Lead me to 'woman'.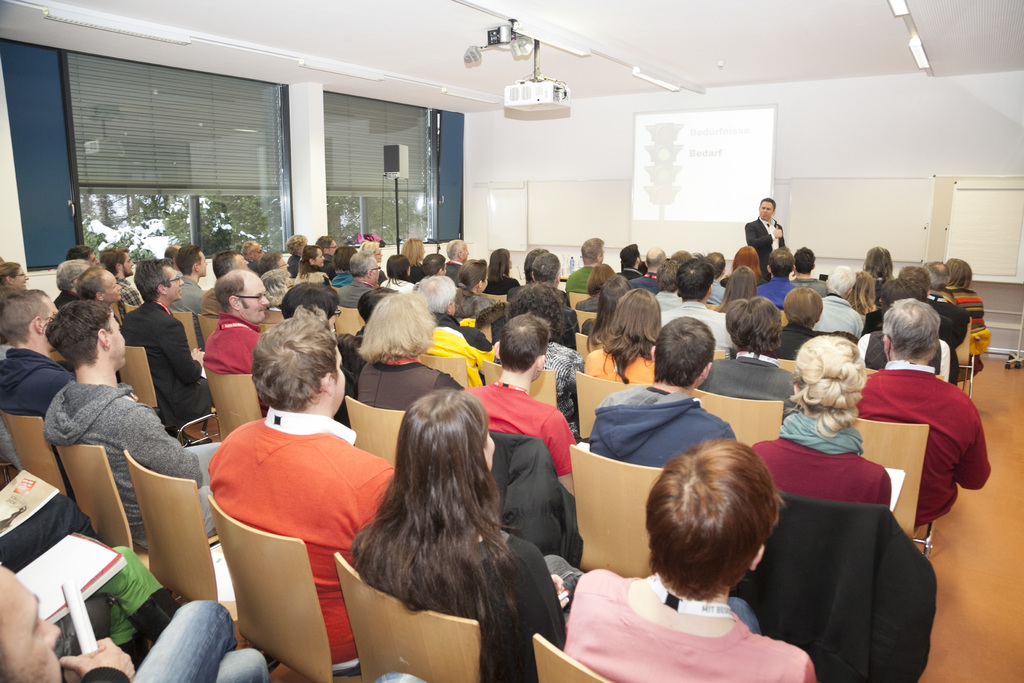
Lead to {"x1": 315, "y1": 372, "x2": 582, "y2": 681}.
